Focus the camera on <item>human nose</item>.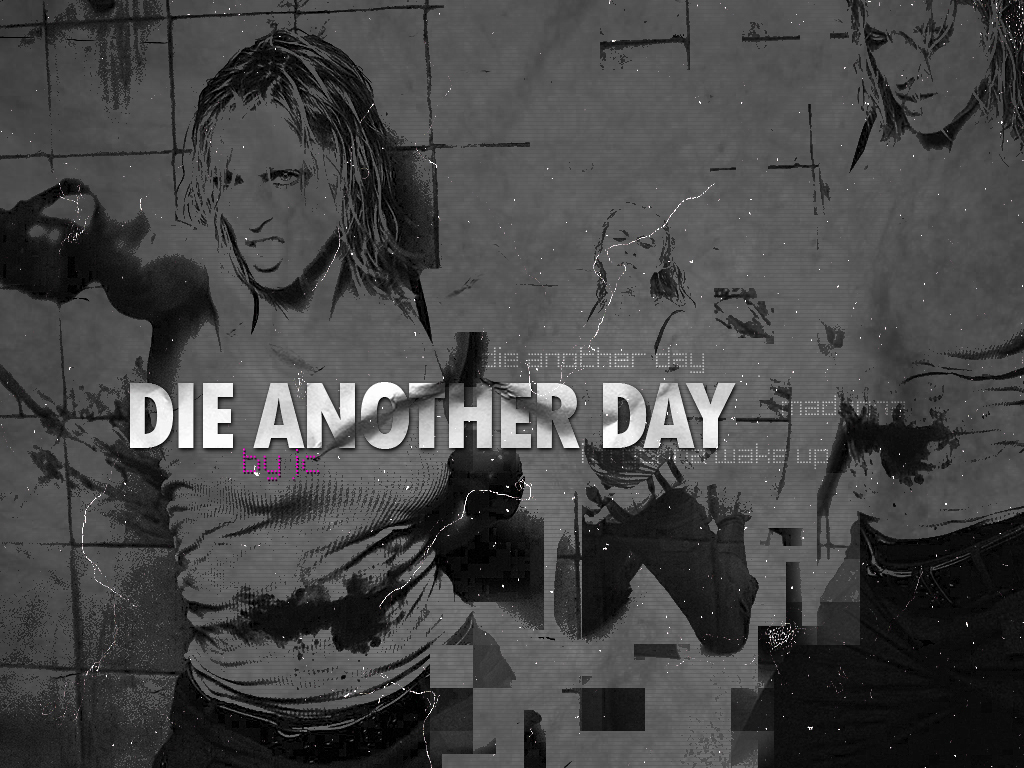
Focus region: 887:37:918:86.
